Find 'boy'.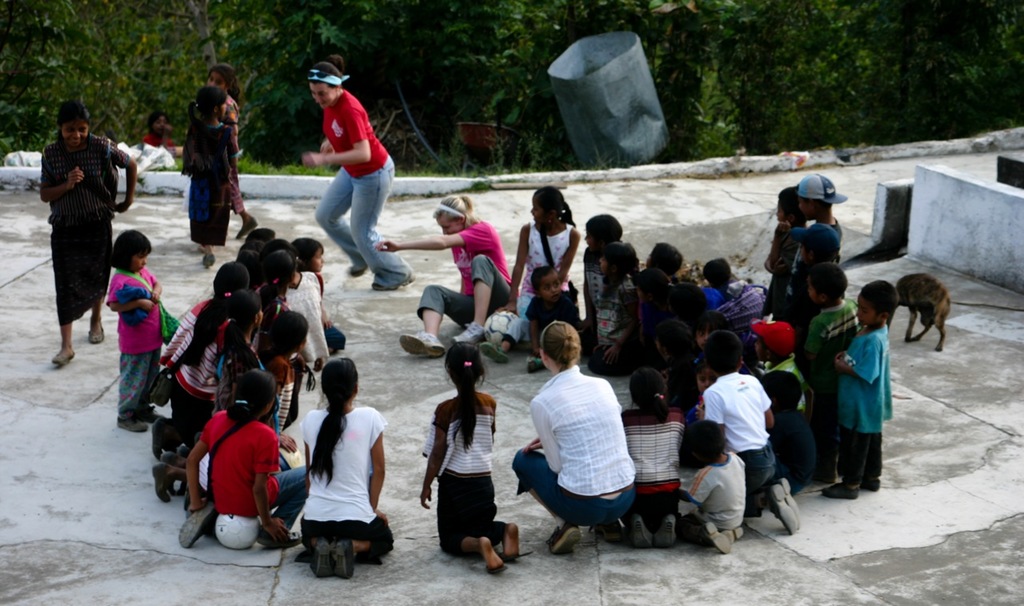
795:261:866:487.
